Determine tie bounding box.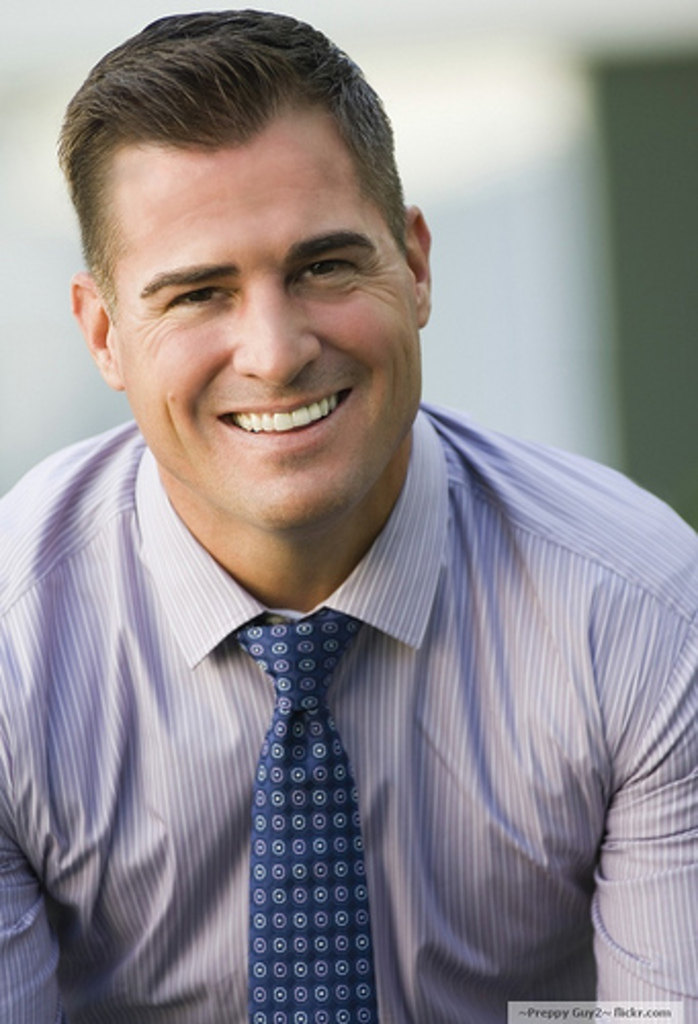
Determined: <box>219,623,395,1022</box>.
